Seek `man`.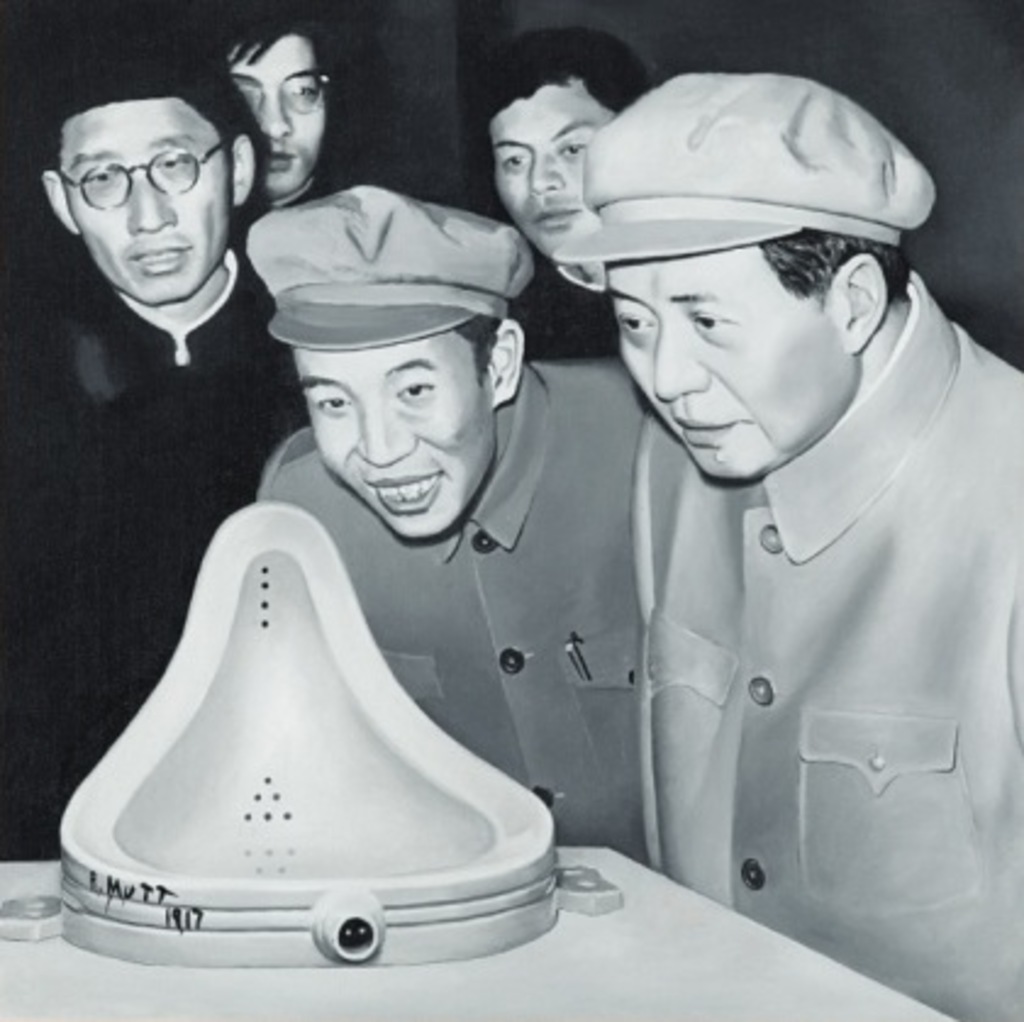
[left=239, top=178, right=668, bottom=851].
